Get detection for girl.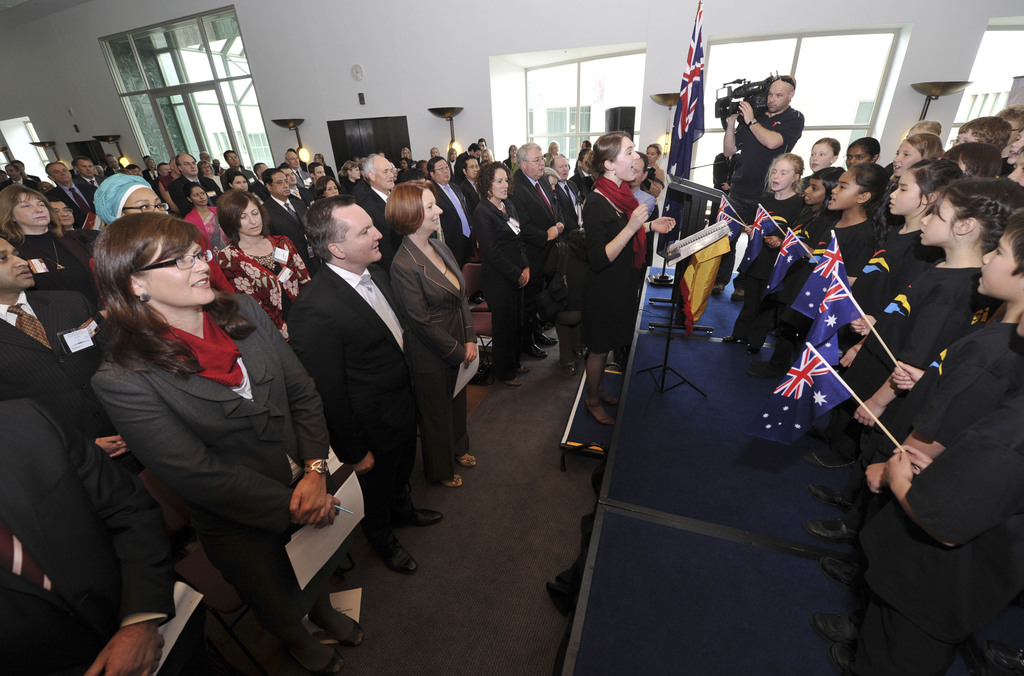
Detection: box(781, 161, 840, 297).
